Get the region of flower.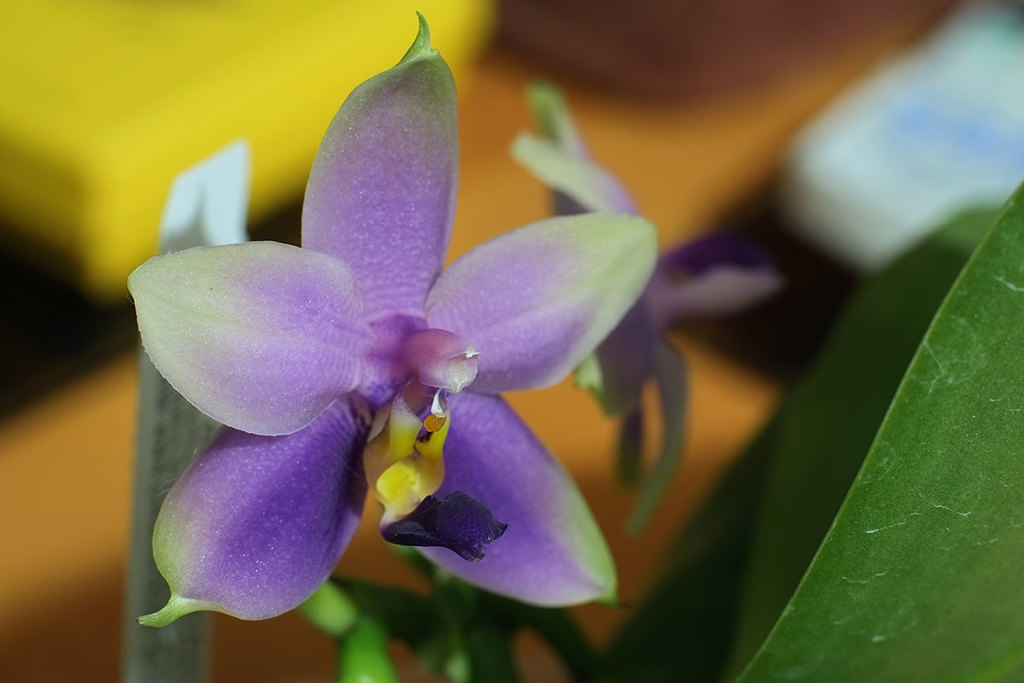
510, 73, 781, 531.
